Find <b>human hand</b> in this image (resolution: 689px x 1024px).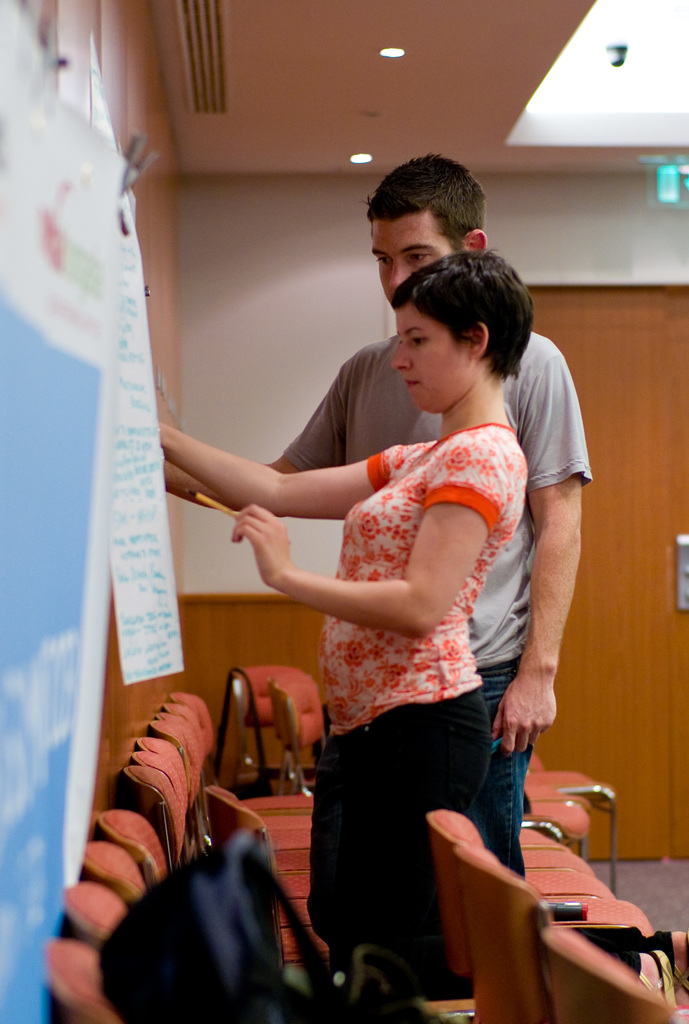
rect(492, 673, 560, 758).
